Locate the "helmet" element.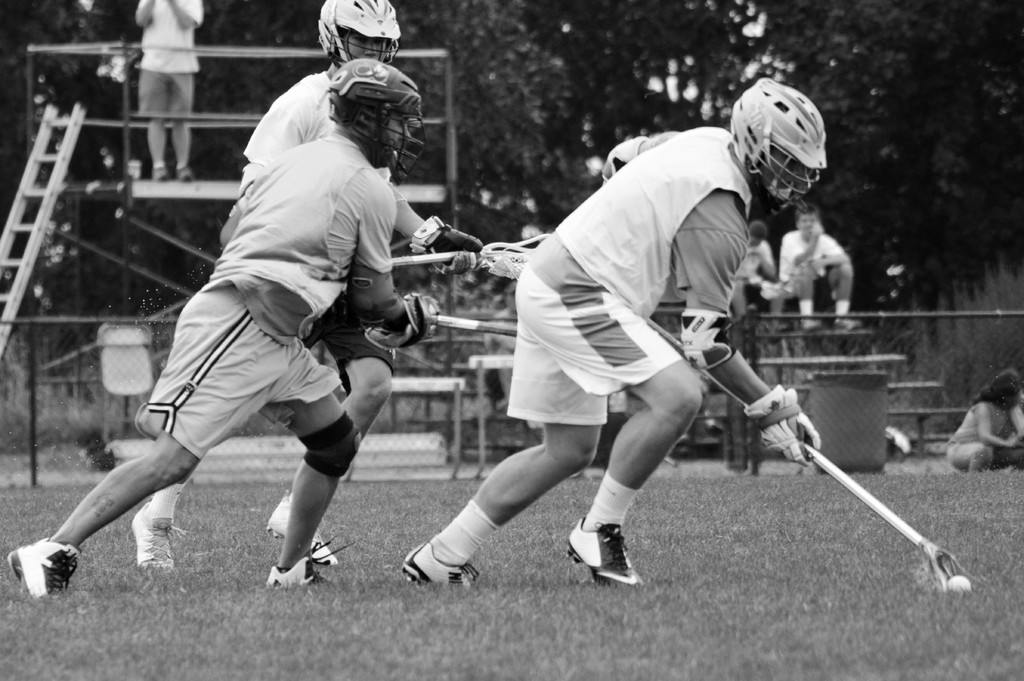
Element bbox: (x1=314, y1=57, x2=428, y2=191).
